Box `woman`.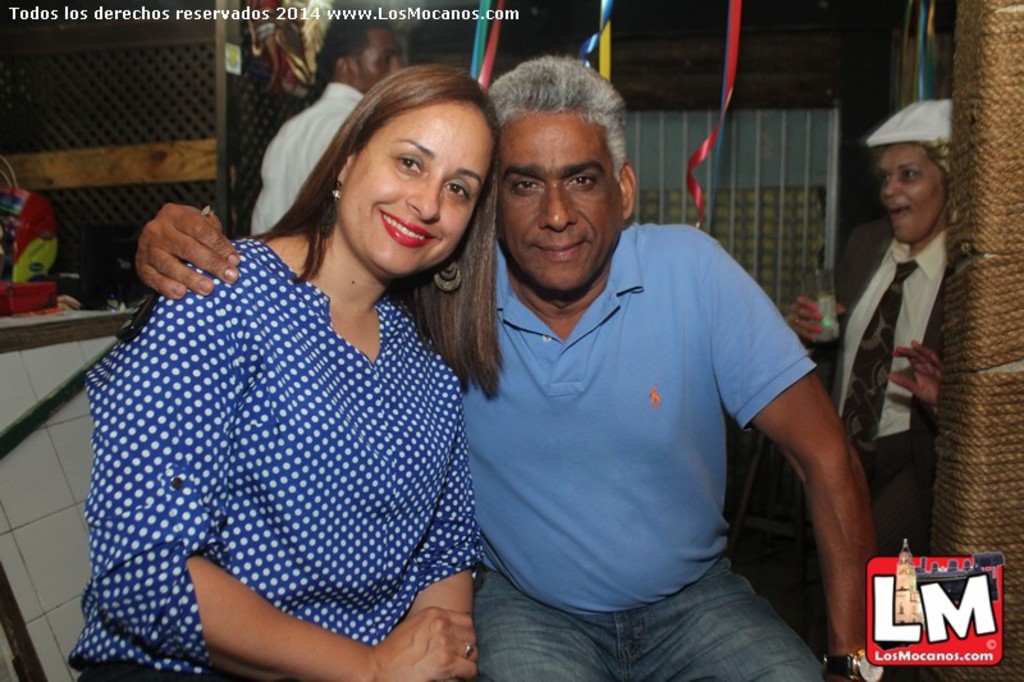
rect(800, 92, 961, 568).
